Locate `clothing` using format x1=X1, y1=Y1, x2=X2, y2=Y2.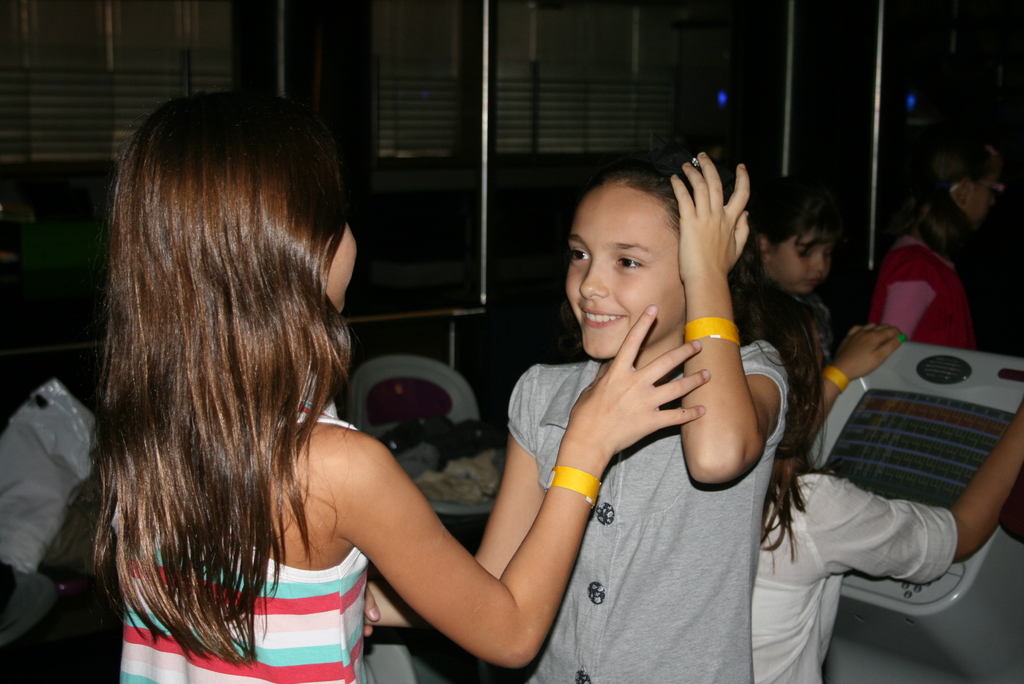
x1=746, y1=448, x2=964, y2=677.
